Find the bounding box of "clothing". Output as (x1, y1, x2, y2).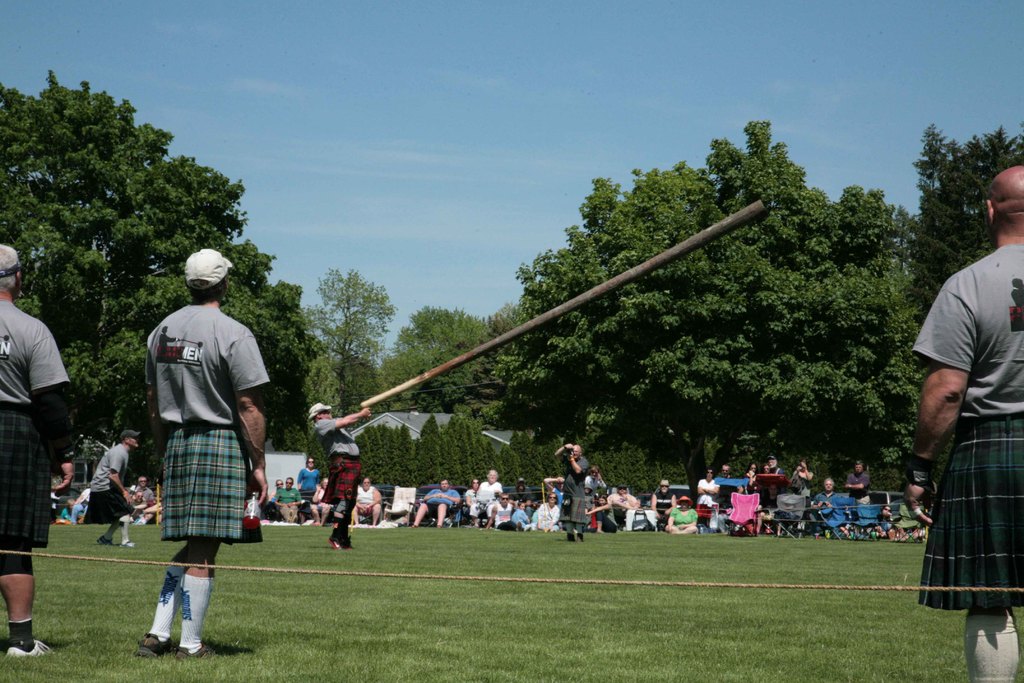
(0, 294, 77, 575).
